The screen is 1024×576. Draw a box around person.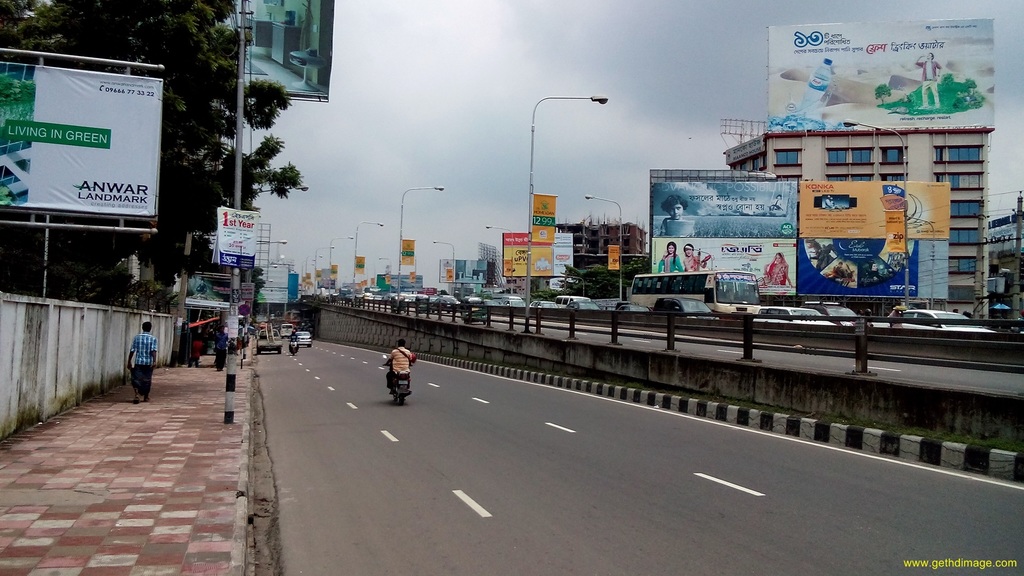
rect(771, 193, 782, 209).
